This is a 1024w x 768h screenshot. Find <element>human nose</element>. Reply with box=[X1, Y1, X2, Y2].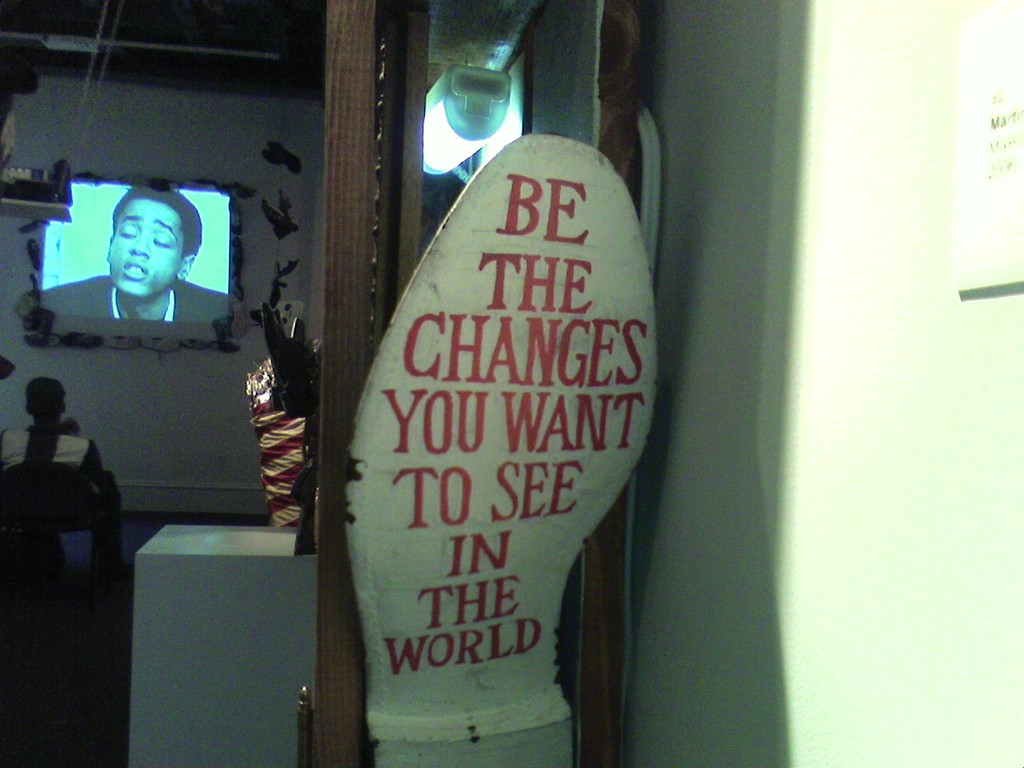
box=[130, 233, 148, 257].
